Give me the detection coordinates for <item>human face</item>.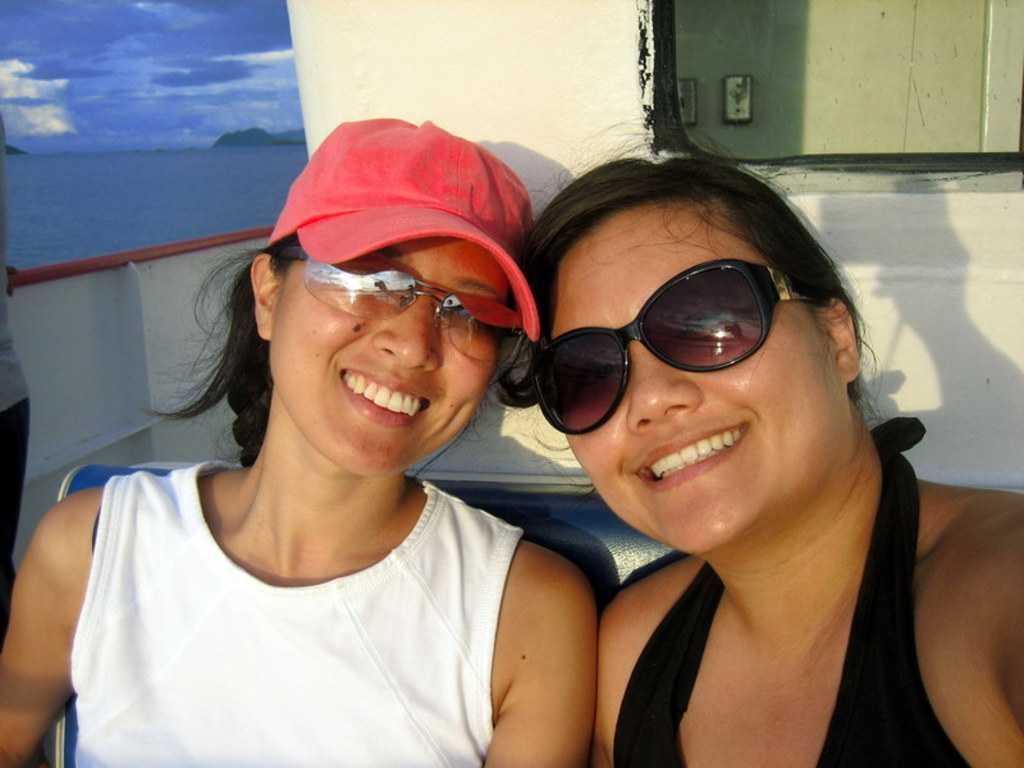
<box>545,236,818,545</box>.
